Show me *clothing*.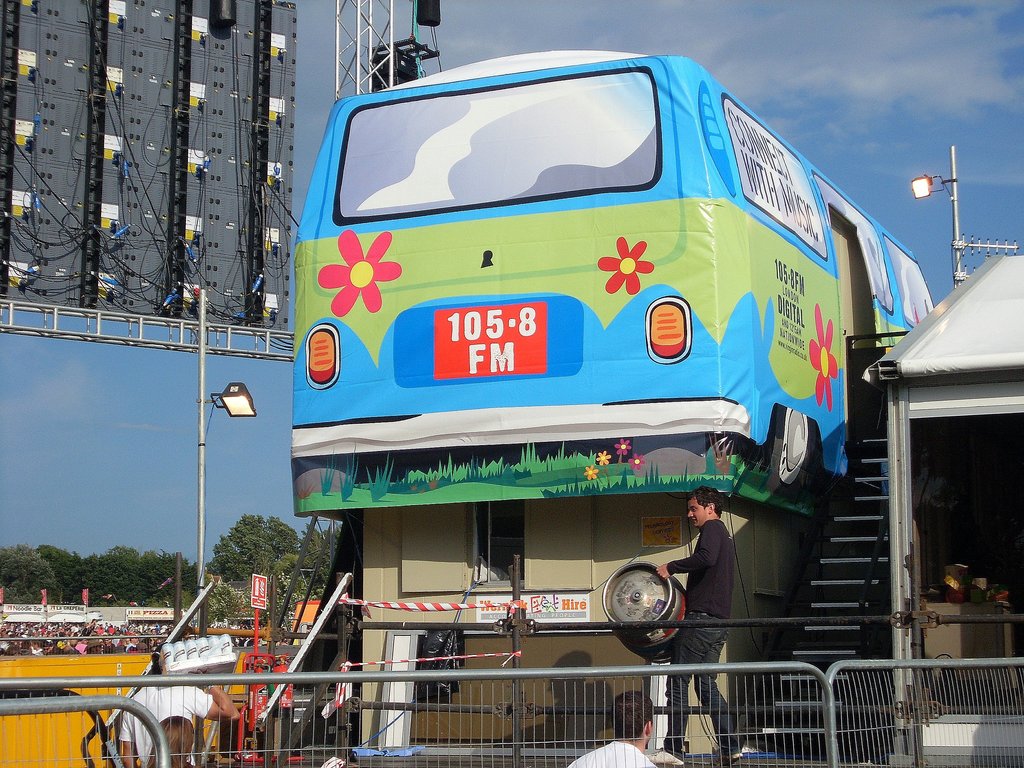
*clothing* is here: locate(669, 520, 735, 618).
